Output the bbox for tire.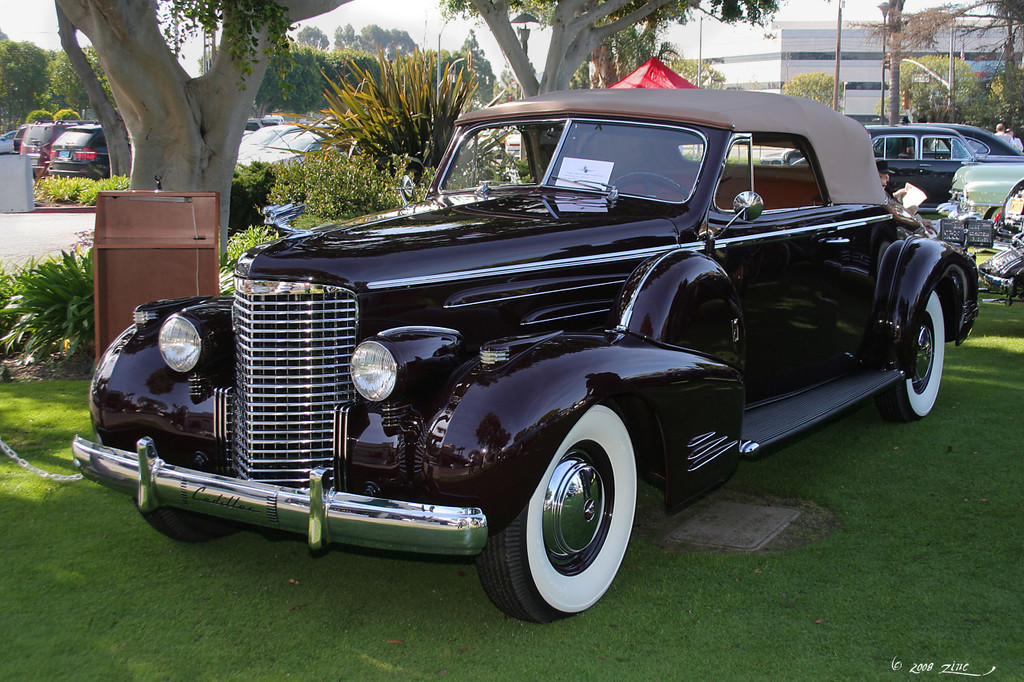
(x1=137, y1=505, x2=246, y2=539).
